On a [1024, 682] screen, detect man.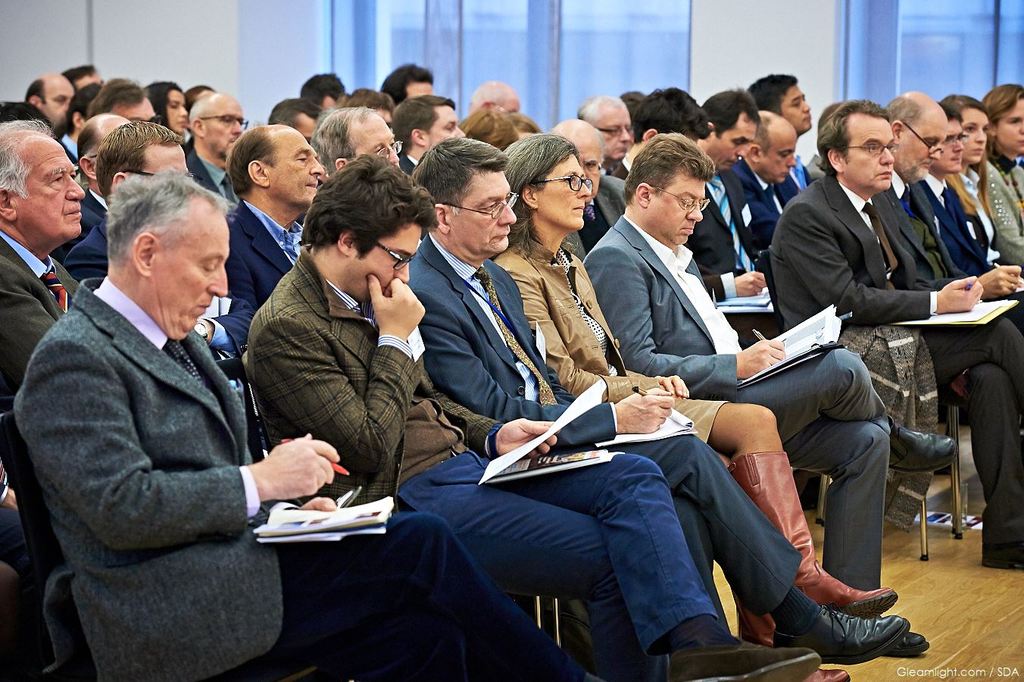
select_region(87, 80, 158, 128).
